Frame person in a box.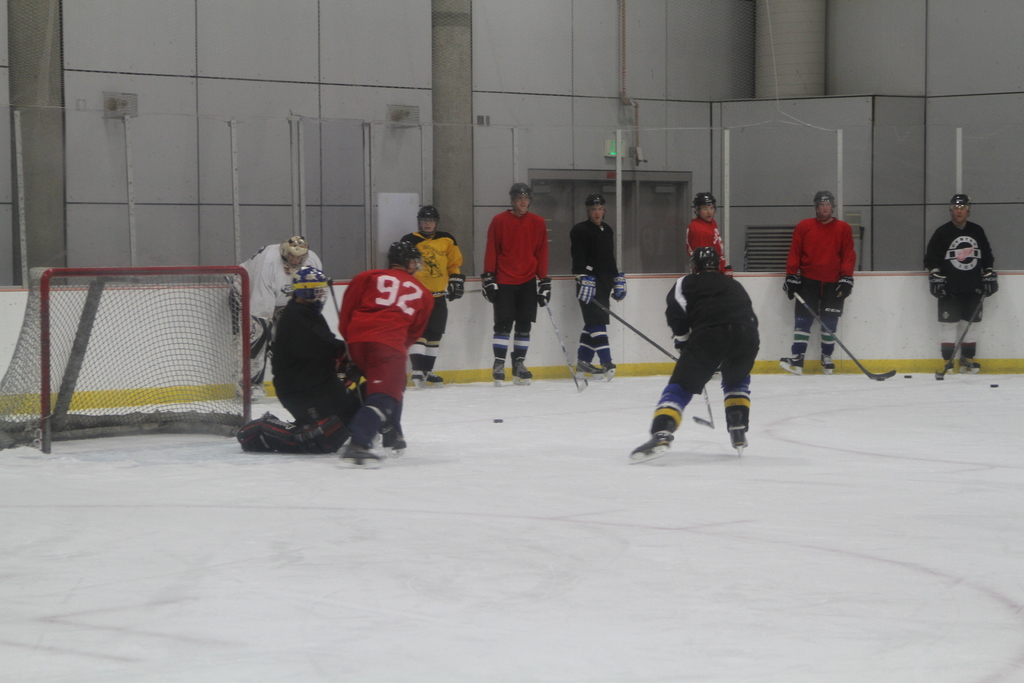
(left=623, top=243, right=765, bottom=472).
